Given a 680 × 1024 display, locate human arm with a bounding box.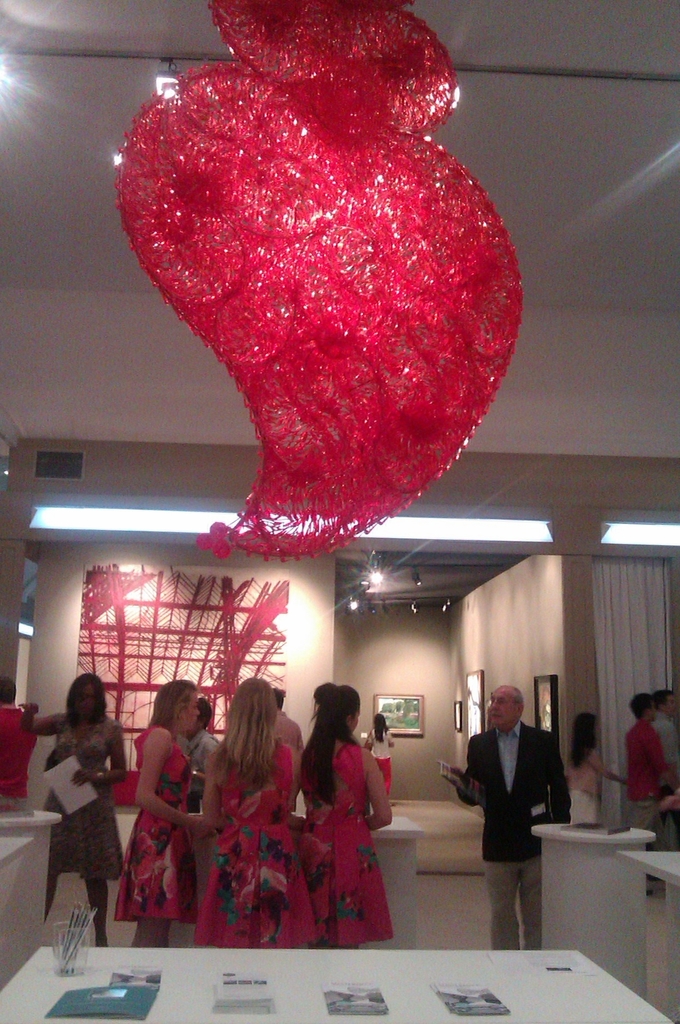
Located: [452, 737, 478, 811].
